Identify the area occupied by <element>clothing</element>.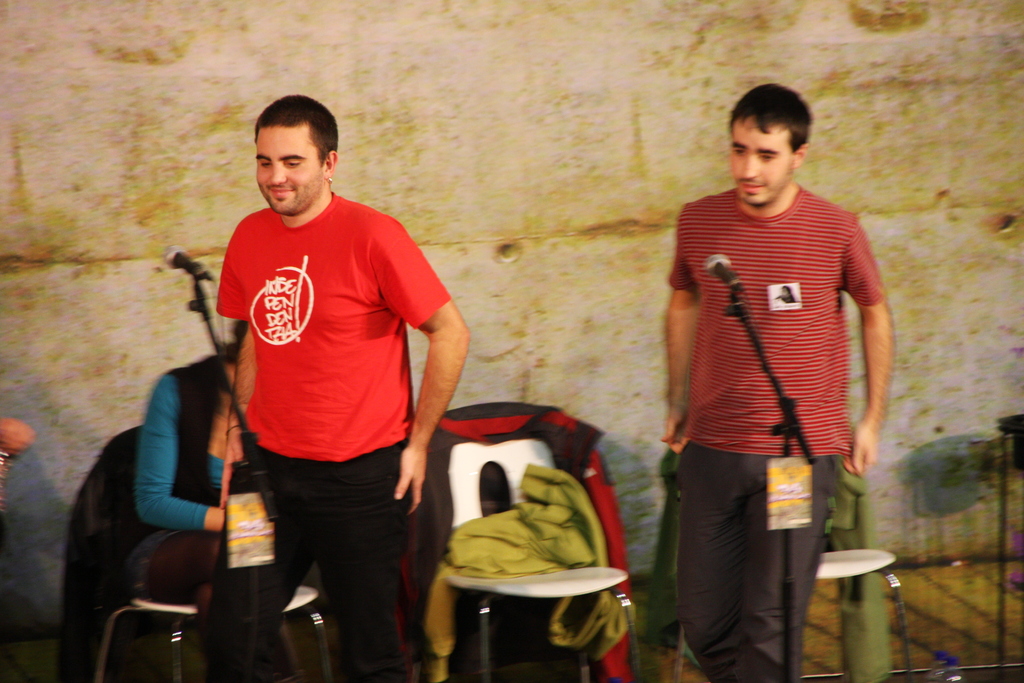
Area: l=428, t=403, r=634, b=679.
